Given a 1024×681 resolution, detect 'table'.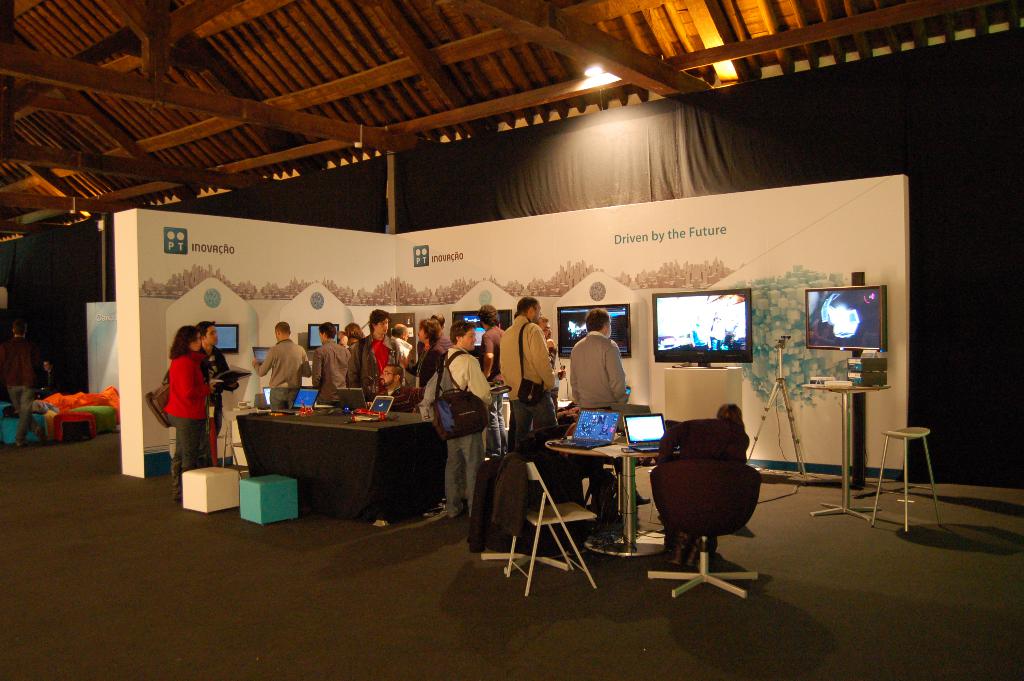
{"x1": 541, "y1": 431, "x2": 682, "y2": 555}.
